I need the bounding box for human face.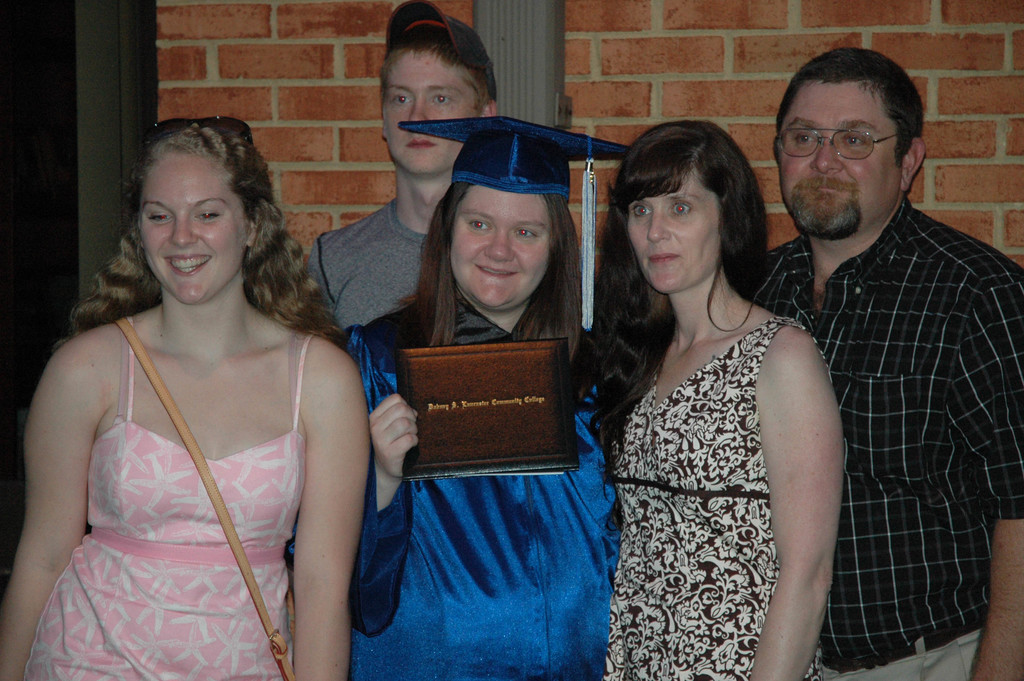
Here it is: box=[384, 51, 472, 176].
